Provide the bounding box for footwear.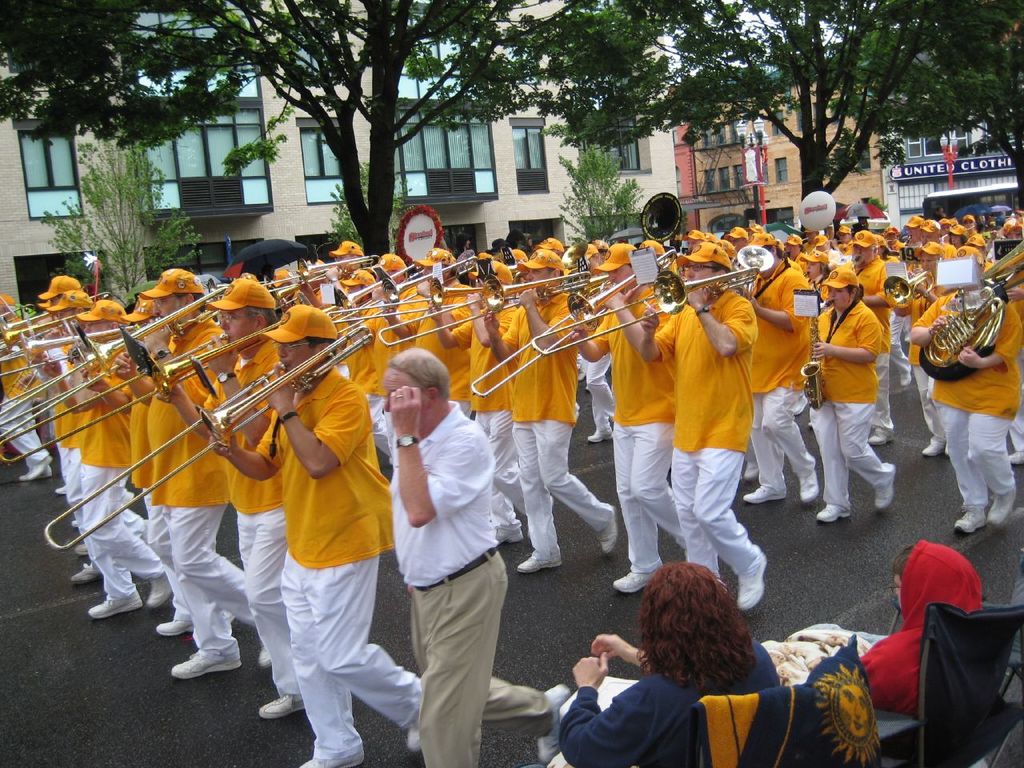
box(150, 618, 190, 635).
